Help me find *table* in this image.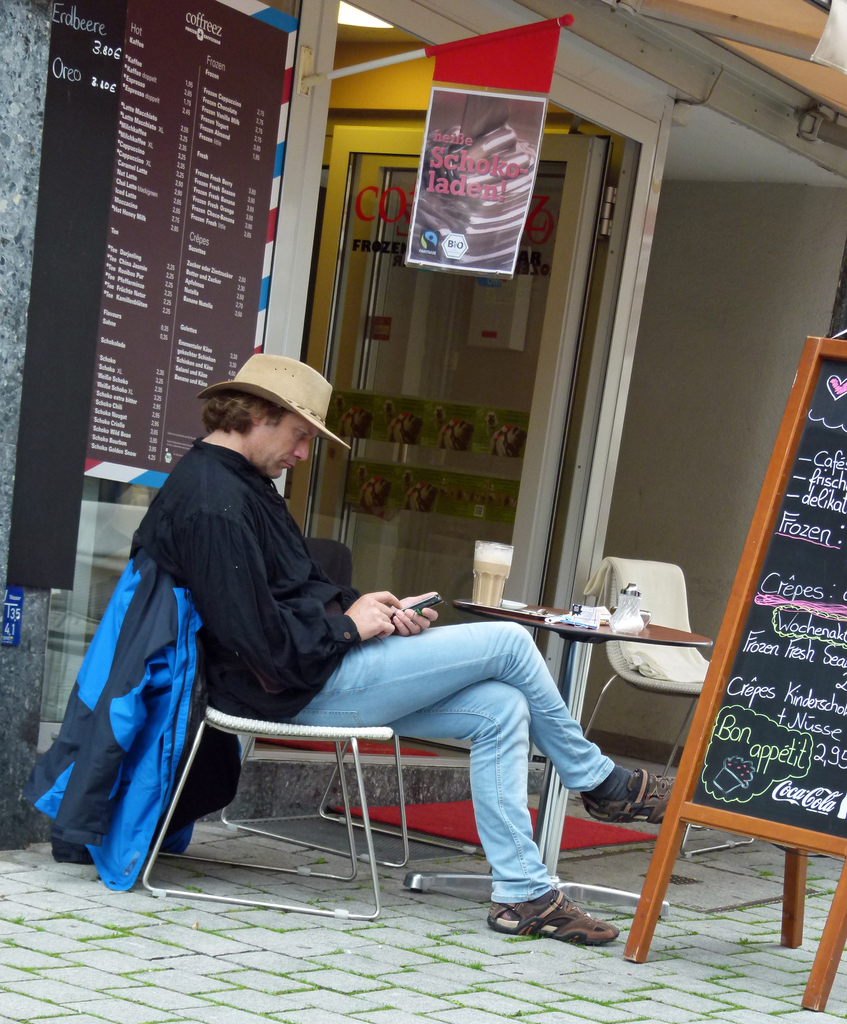
Found it: detection(405, 603, 717, 921).
